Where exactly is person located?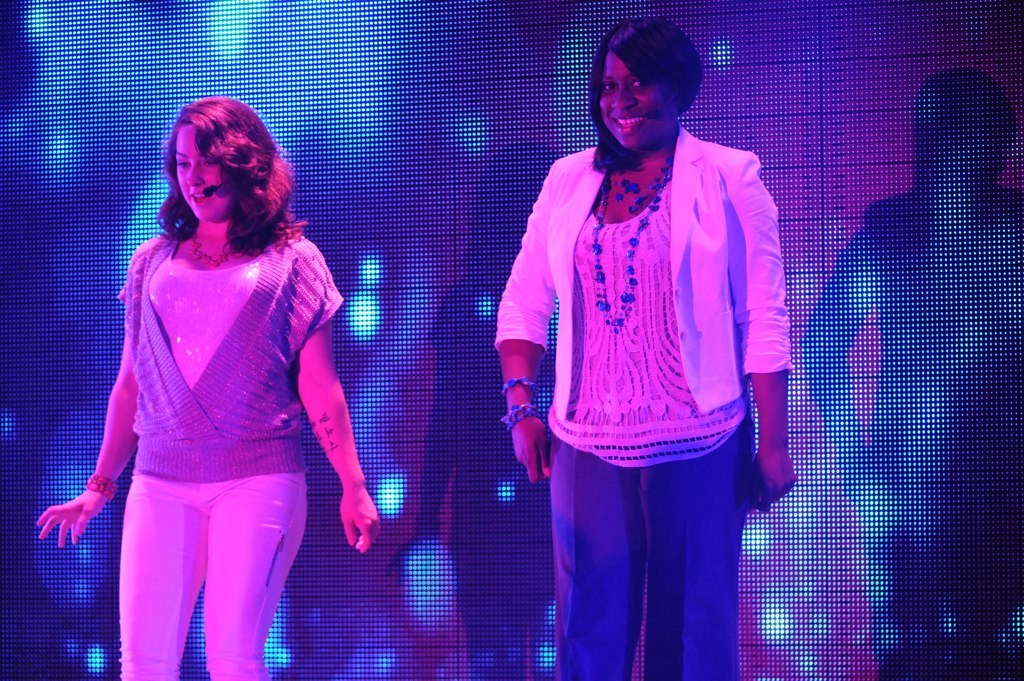
Its bounding box is x1=493, y1=20, x2=803, y2=680.
